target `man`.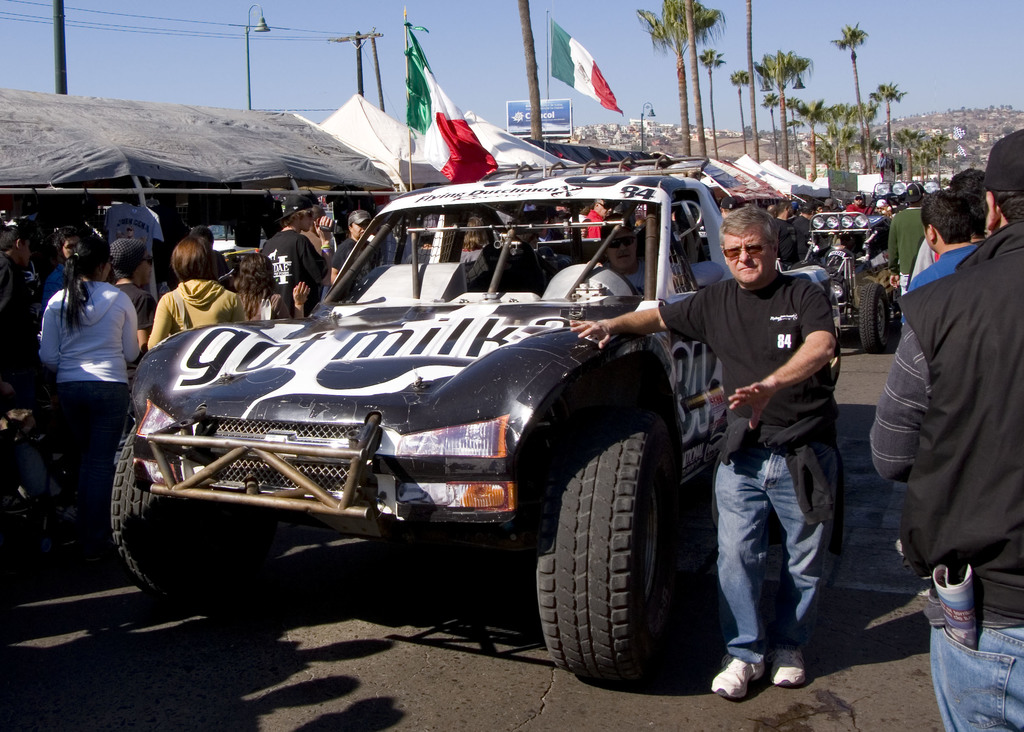
Target region: {"left": 900, "top": 188, "right": 981, "bottom": 321}.
